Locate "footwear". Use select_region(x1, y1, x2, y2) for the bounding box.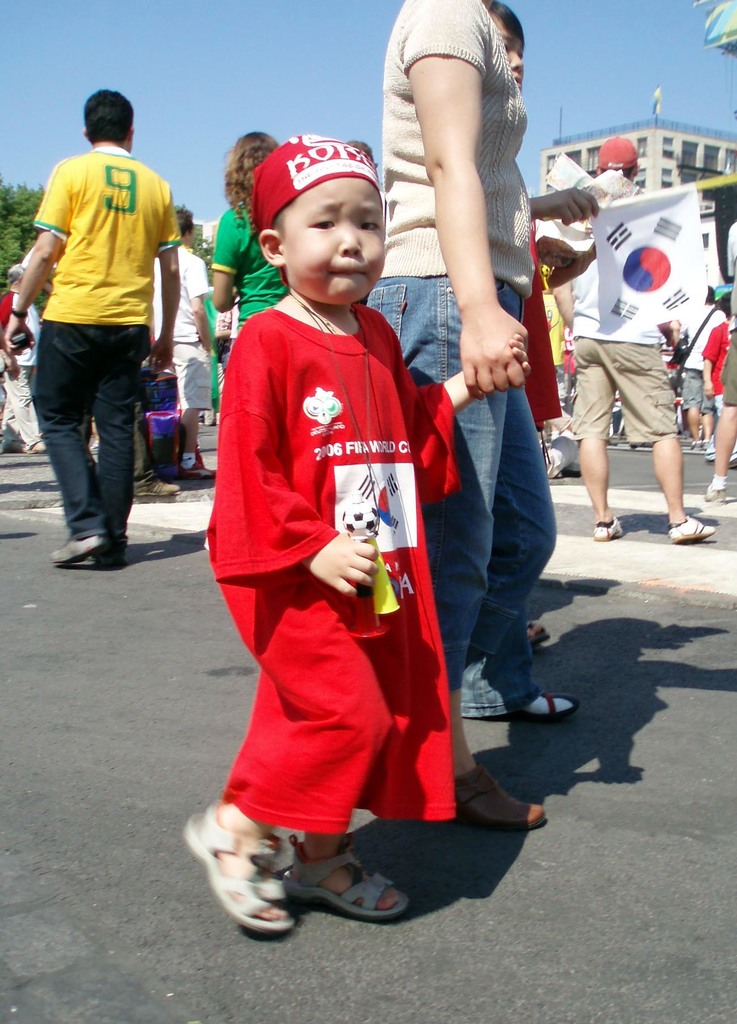
select_region(174, 798, 309, 934).
